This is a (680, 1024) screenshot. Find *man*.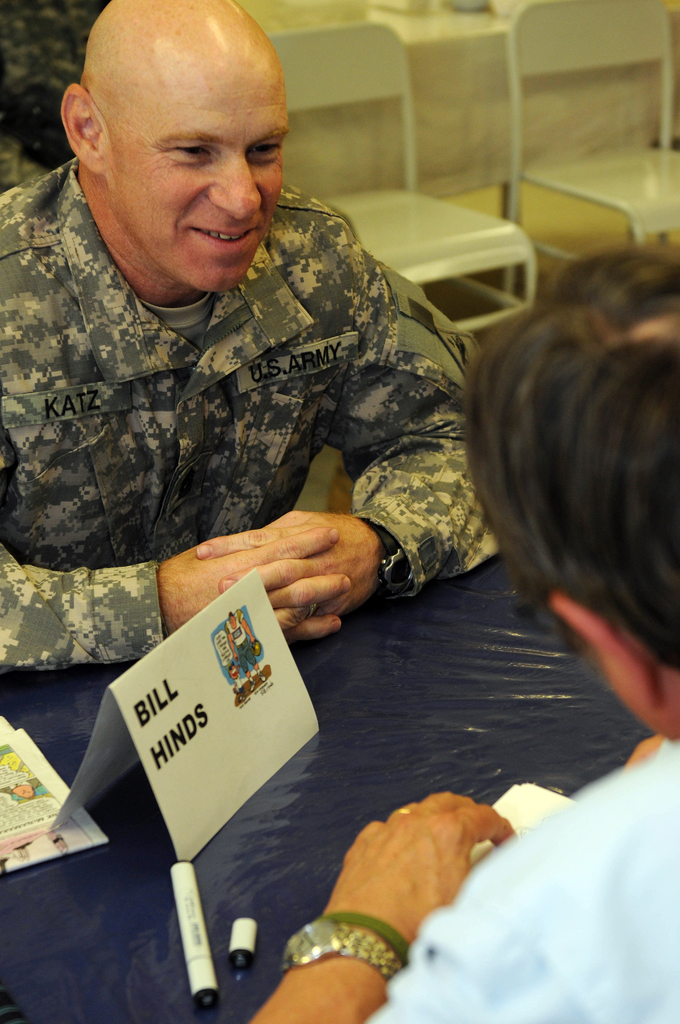
Bounding box: crop(0, 3, 528, 758).
